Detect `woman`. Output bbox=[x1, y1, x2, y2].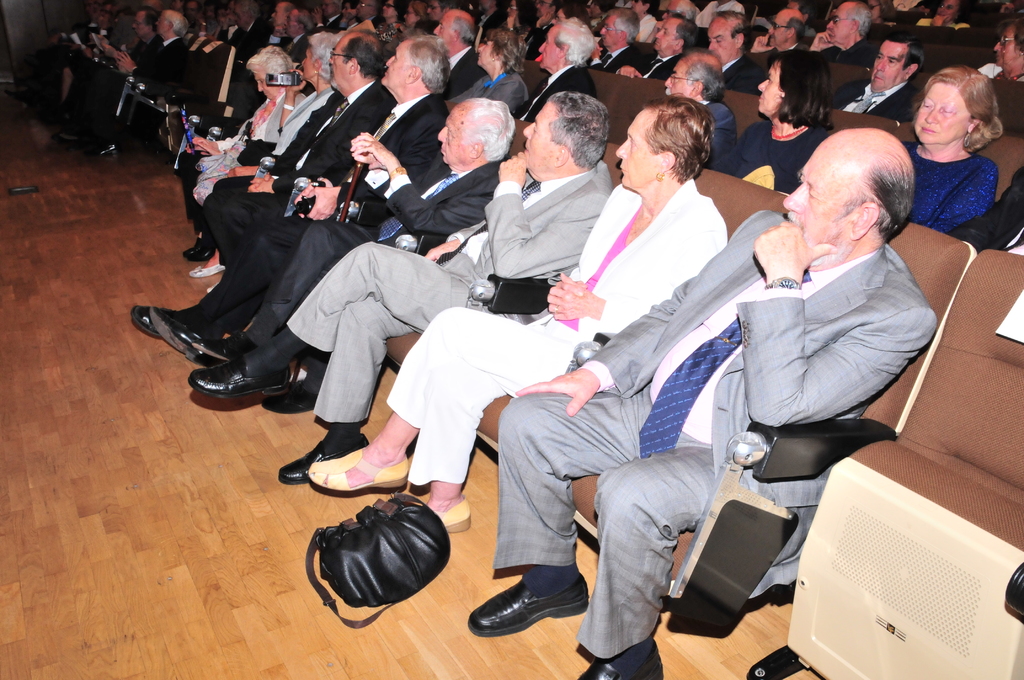
bbox=[190, 28, 349, 293].
